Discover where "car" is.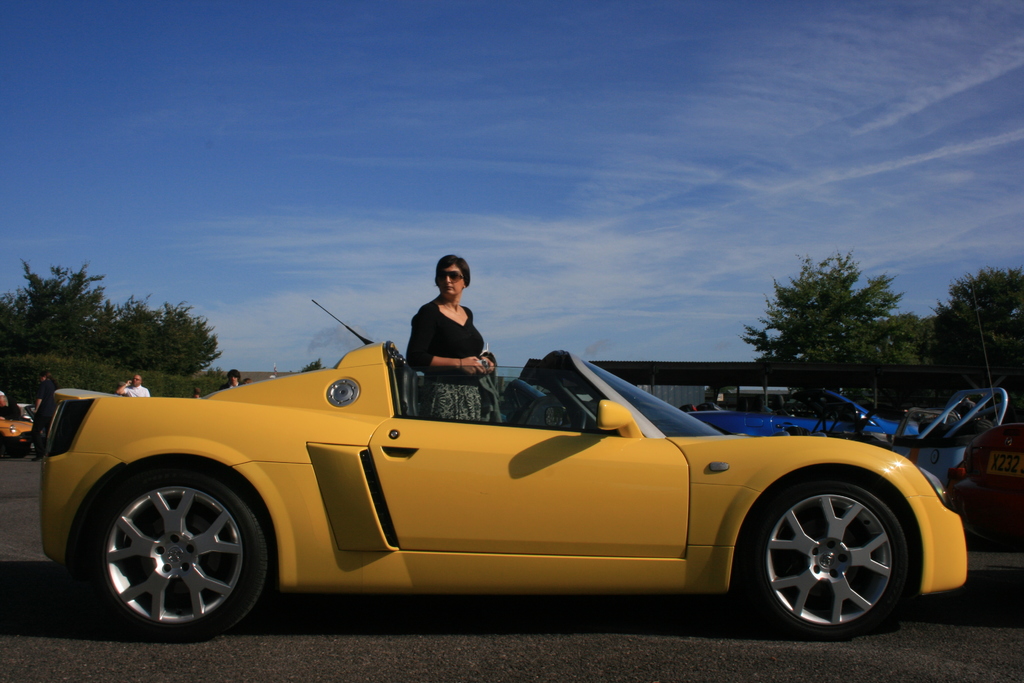
Discovered at region(688, 381, 927, 440).
